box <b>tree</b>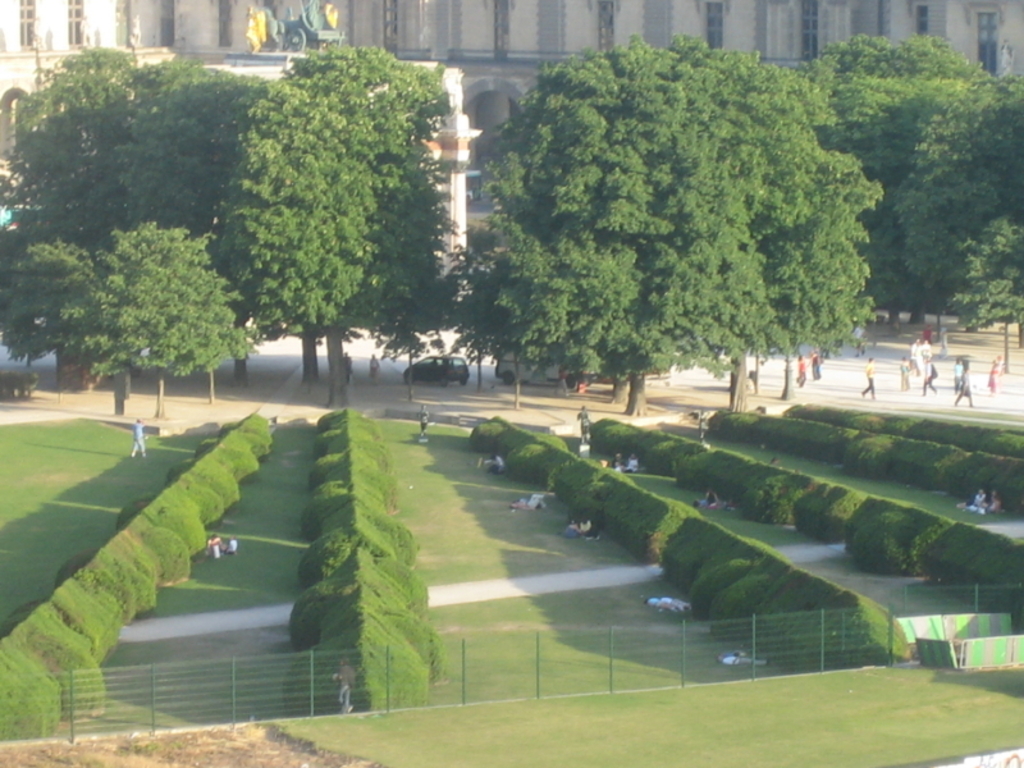
(x1=31, y1=224, x2=257, y2=412)
